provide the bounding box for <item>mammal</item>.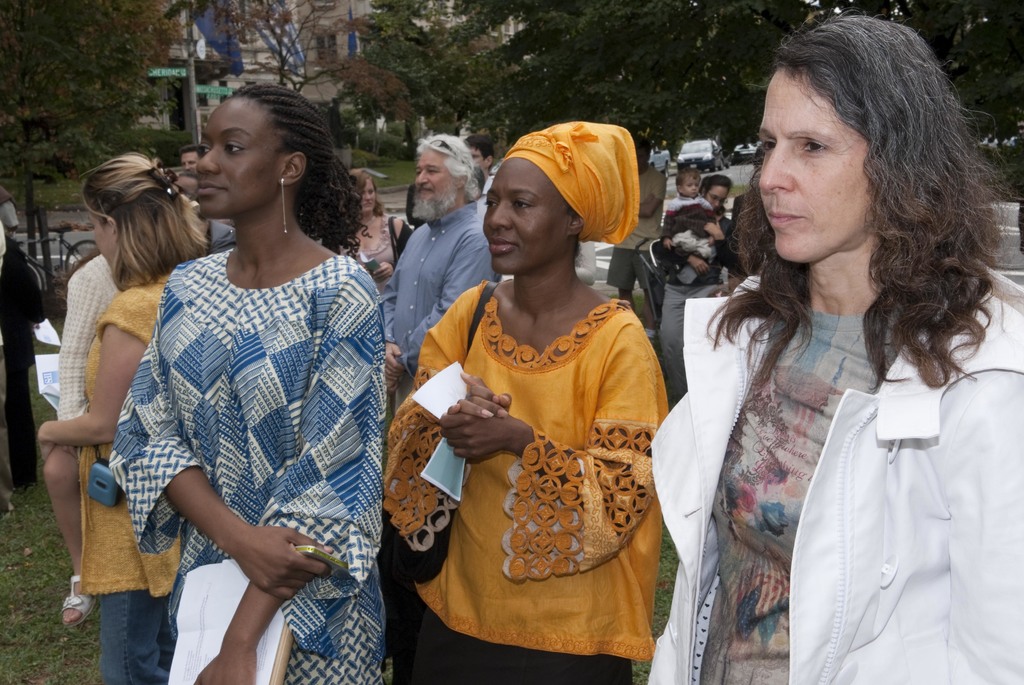
383,114,669,684.
